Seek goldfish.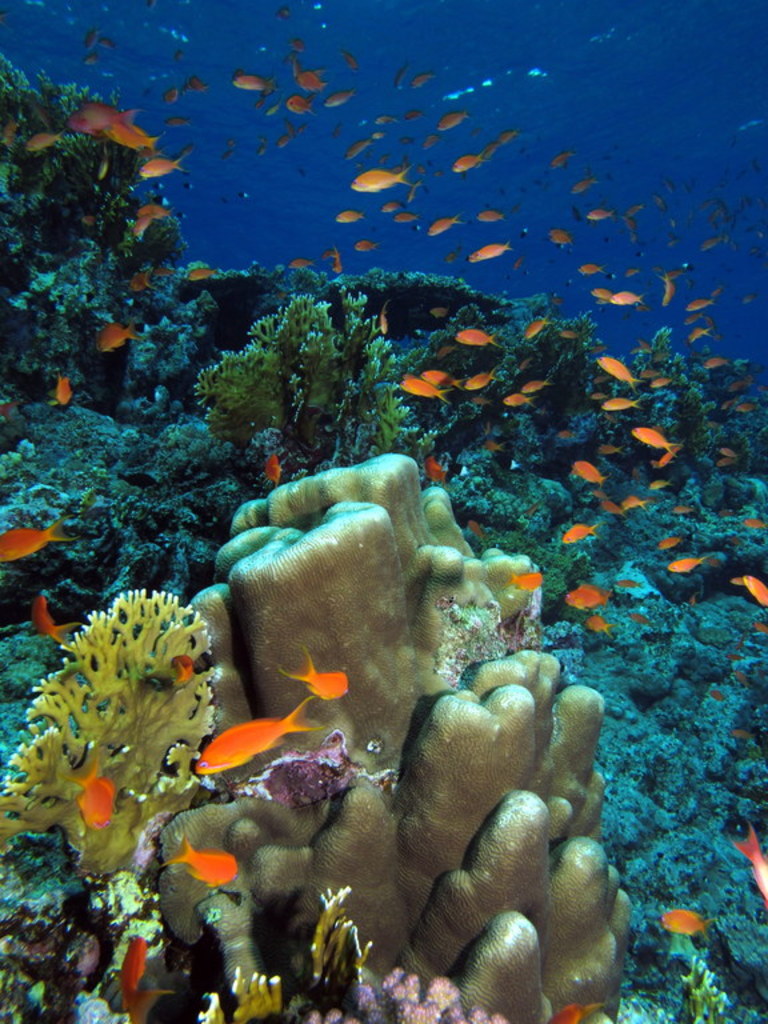
{"x1": 660, "y1": 271, "x2": 685, "y2": 307}.
